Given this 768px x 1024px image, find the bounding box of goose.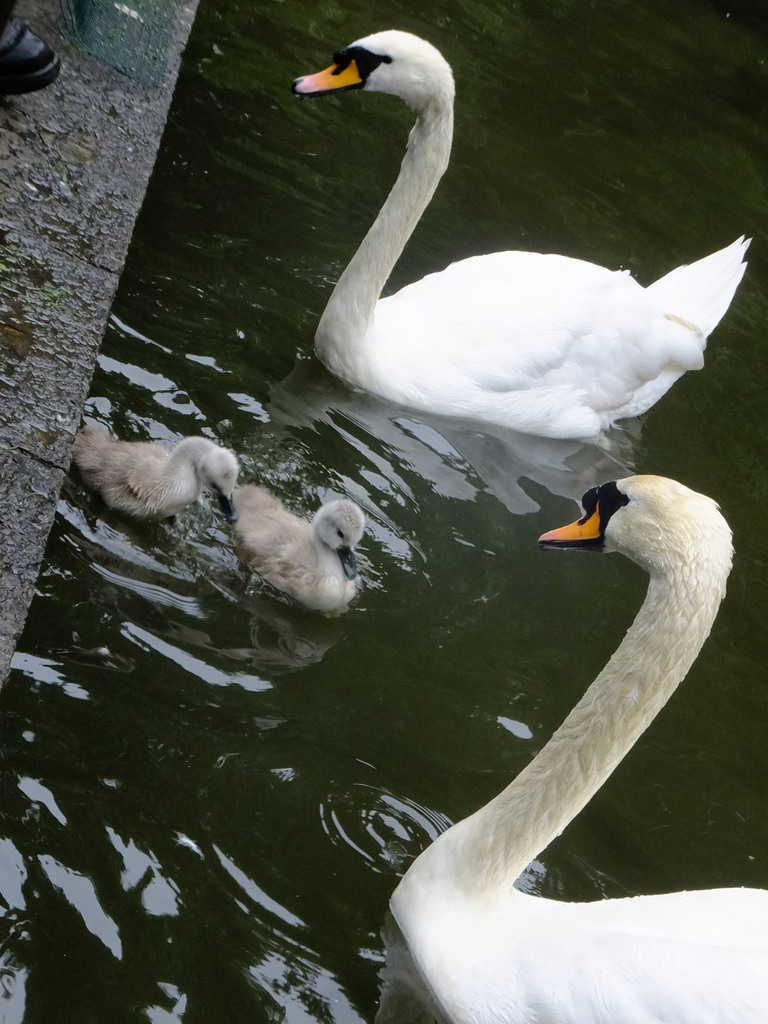
289/28/751/442.
